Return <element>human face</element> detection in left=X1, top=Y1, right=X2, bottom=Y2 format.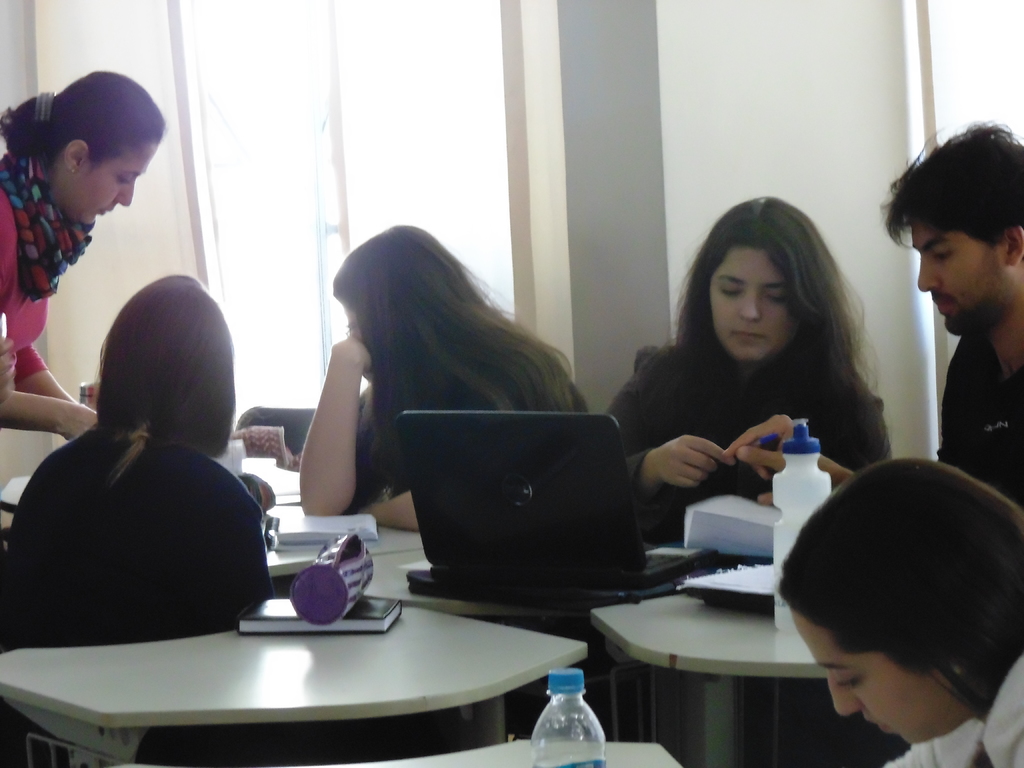
left=915, top=223, right=1002, bottom=343.
